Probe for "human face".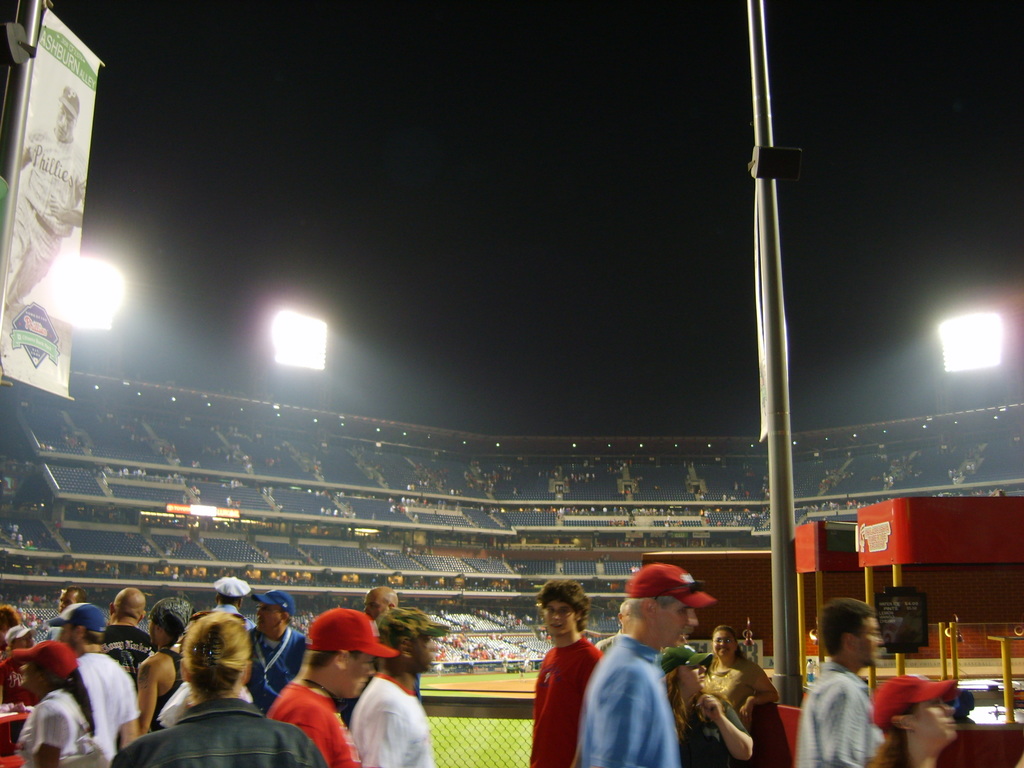
Probe result: left=350, top=650, right=376, bottom=695.
